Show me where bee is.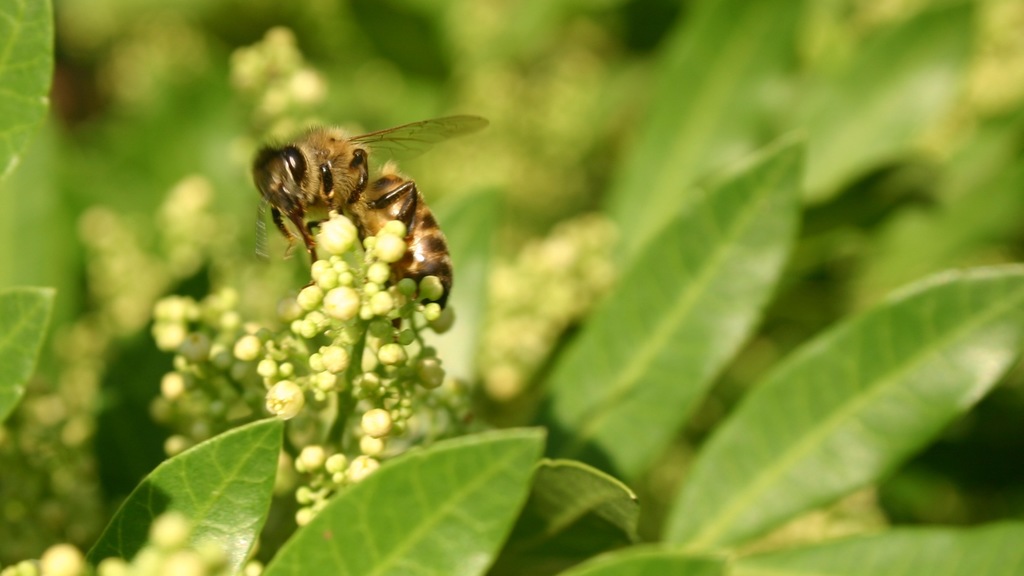
bee is at pyautogui.locateOnScreen(244, 90, 468, 320).
